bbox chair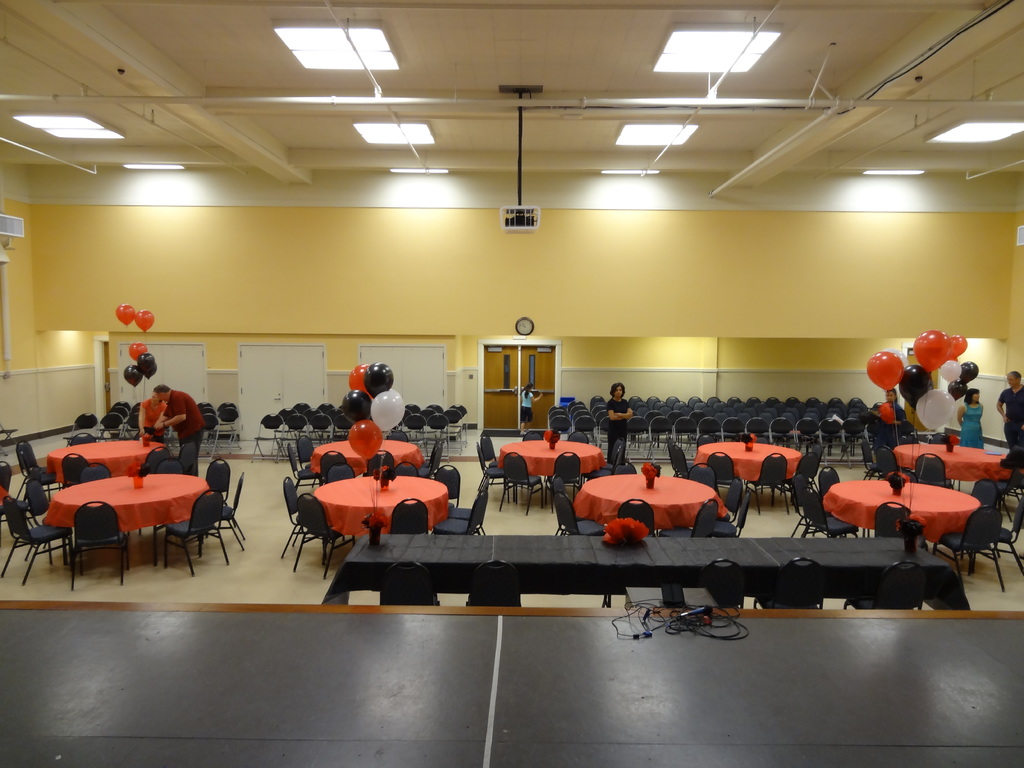
region(701, 450, 748, 516)
